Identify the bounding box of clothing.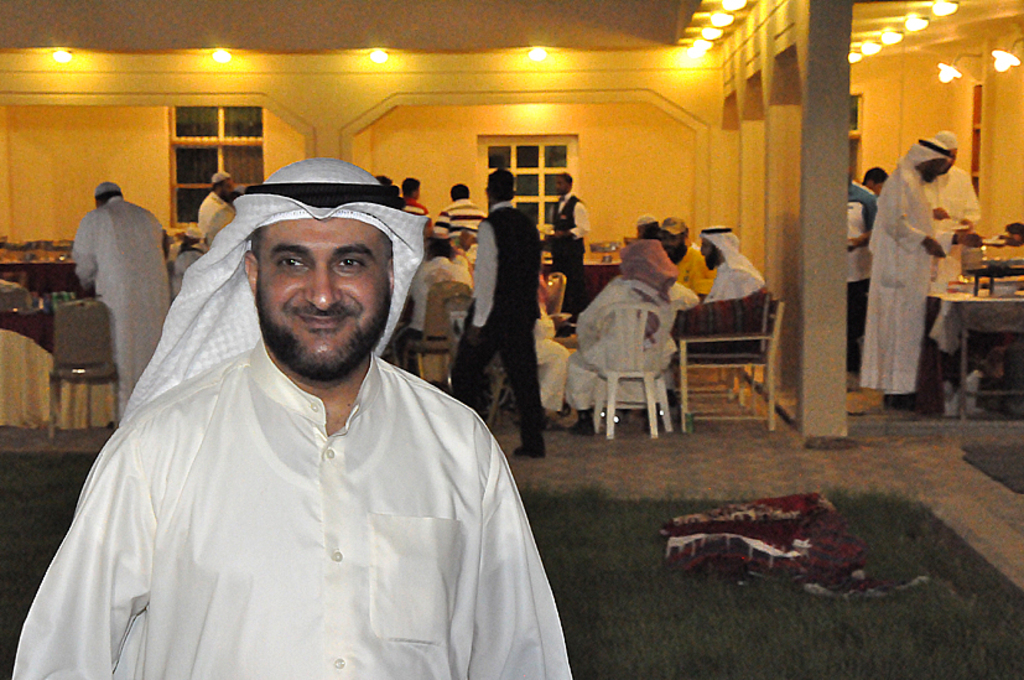
BBox(553, 193, 582, 274).
